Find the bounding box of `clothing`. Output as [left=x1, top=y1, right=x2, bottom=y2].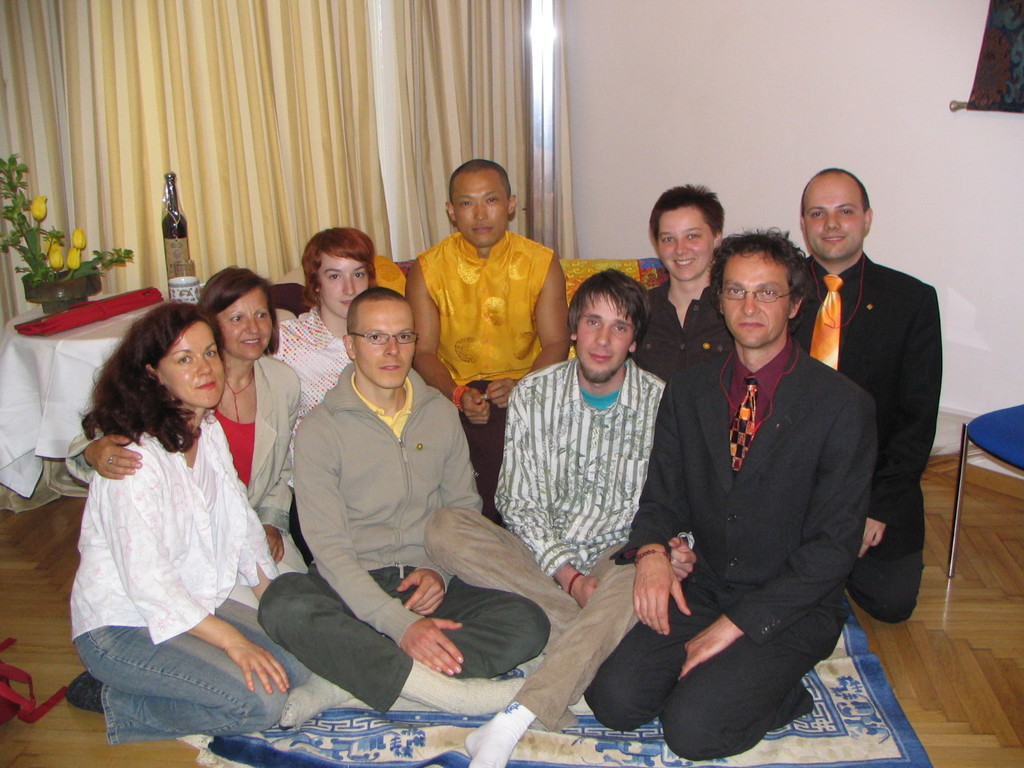
[left=637, top=259, right=735, bottom=406].
